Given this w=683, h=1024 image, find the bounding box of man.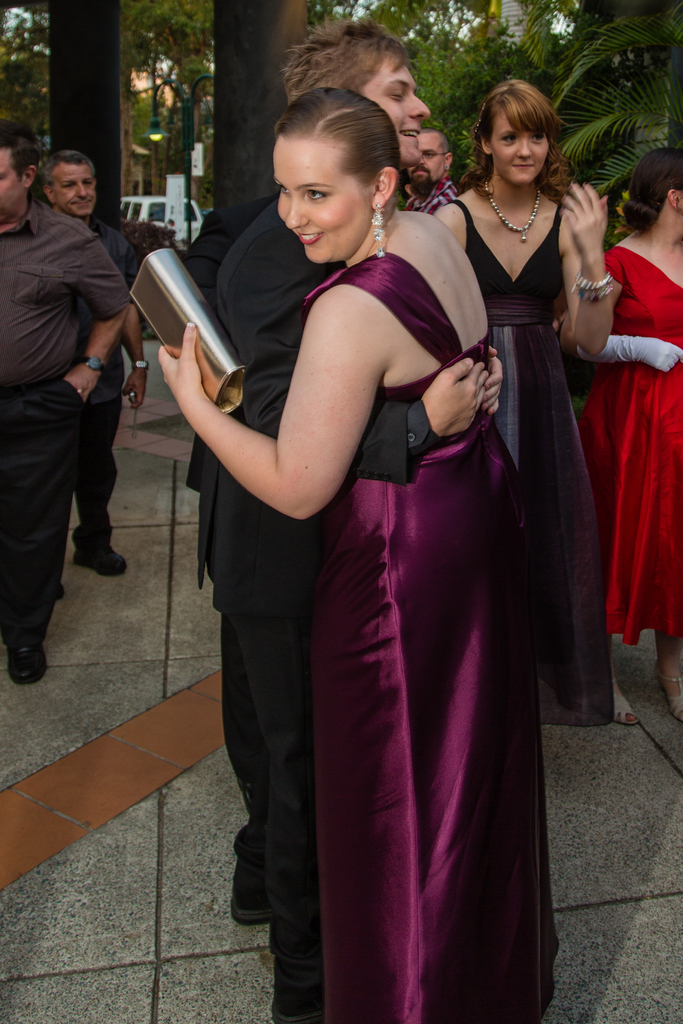
{"left": 401, "top": 131, "right": 464, "bottom": 220}.
